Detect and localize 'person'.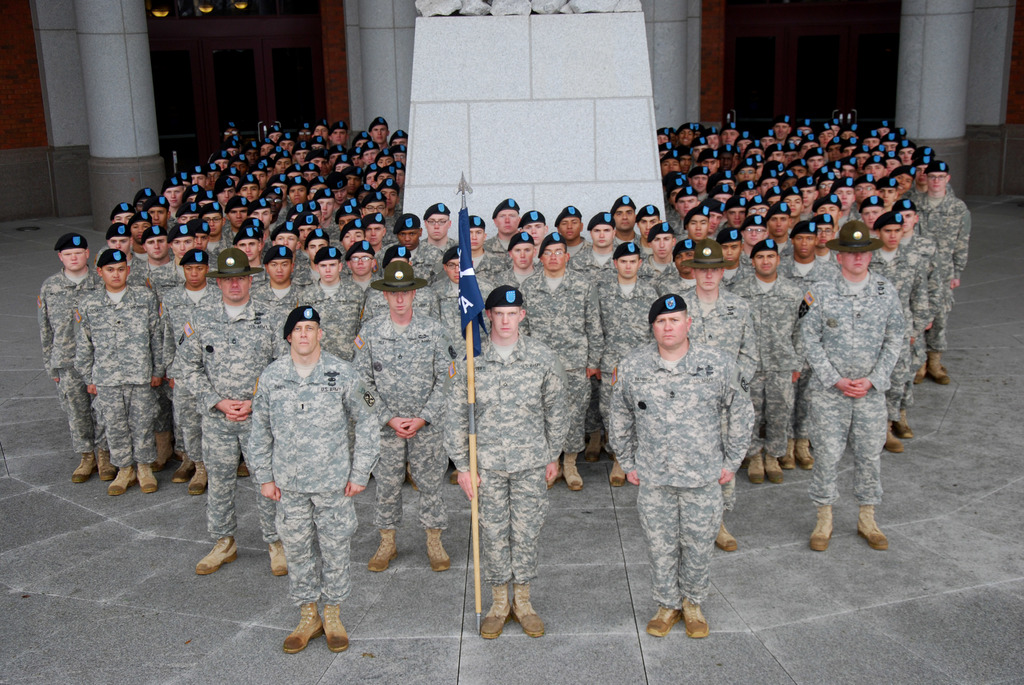
Localized at <bbox>874, 209, 922, 459</bbox>.
